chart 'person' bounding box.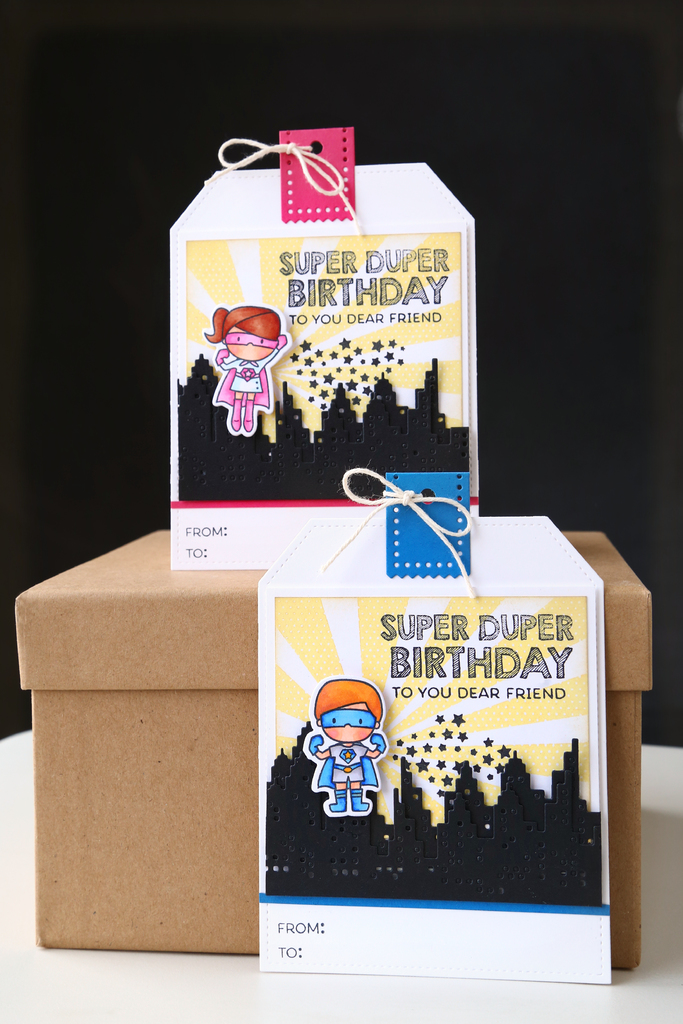
Charted: bbox(202, 307, 288, 435).
